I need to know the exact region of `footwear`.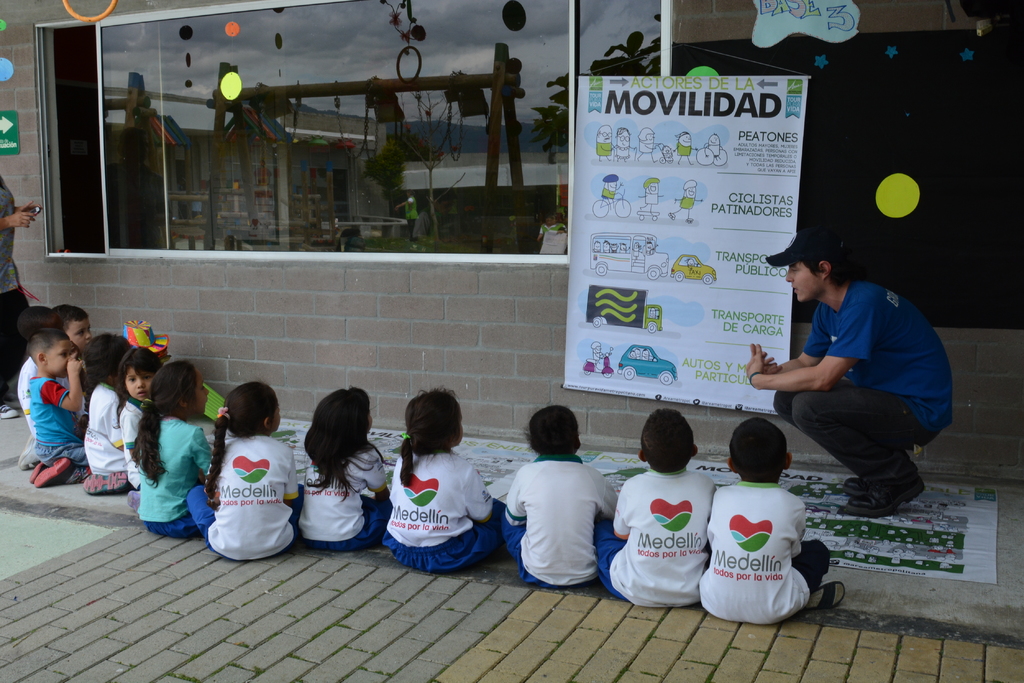
Region: region(84, 462, 129, 496).
